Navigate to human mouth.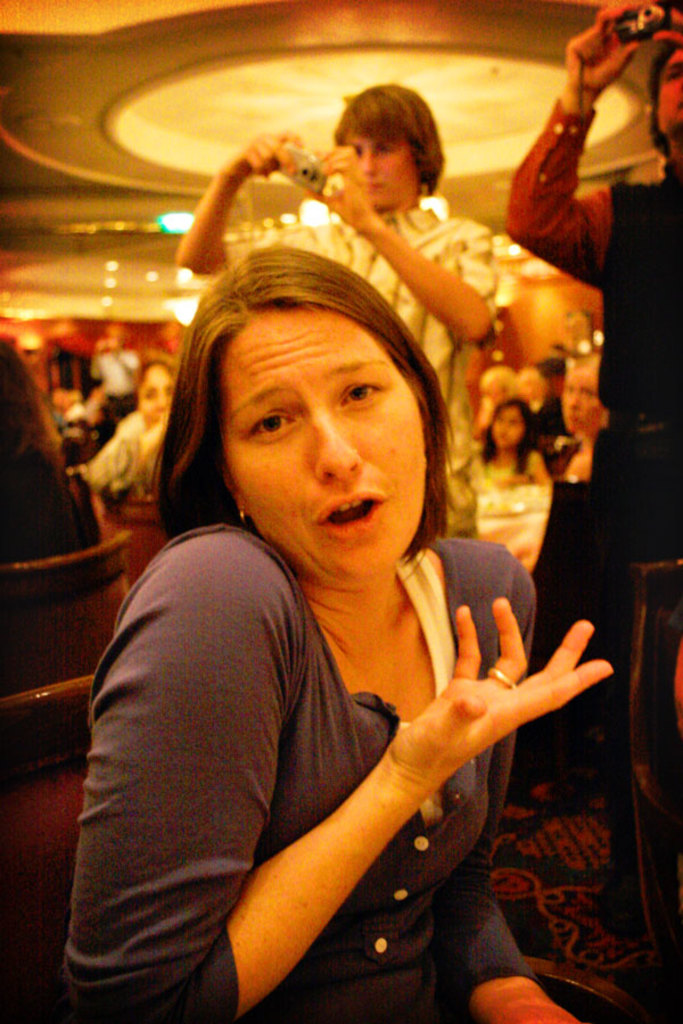
Navigation target: [315,494,388,538].
